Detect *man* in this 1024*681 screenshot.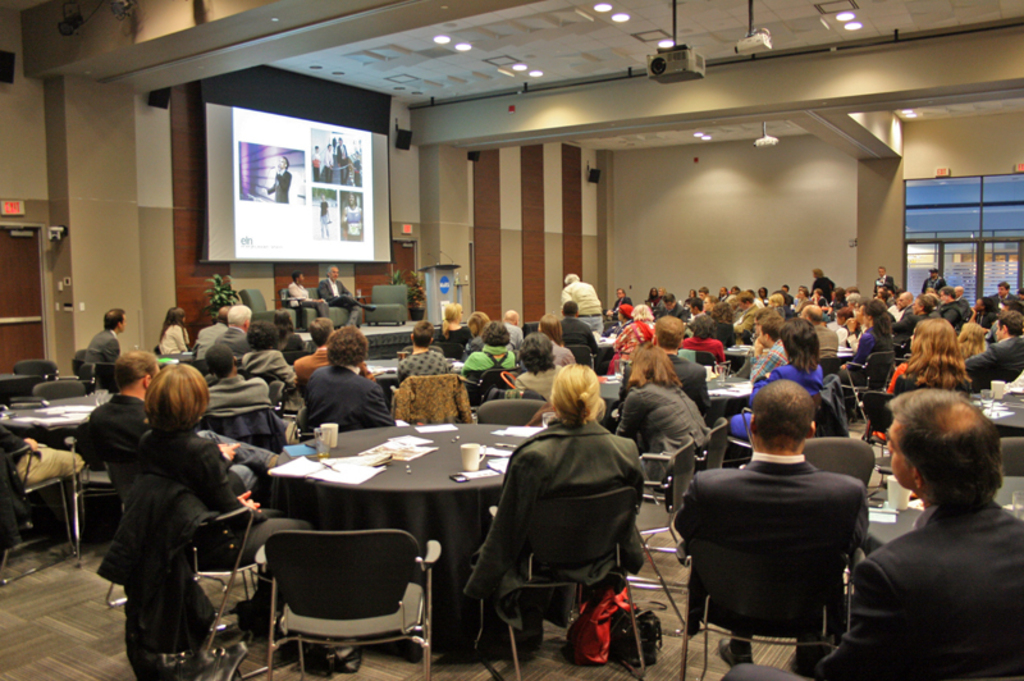
Detection: 940 287 963 328.
